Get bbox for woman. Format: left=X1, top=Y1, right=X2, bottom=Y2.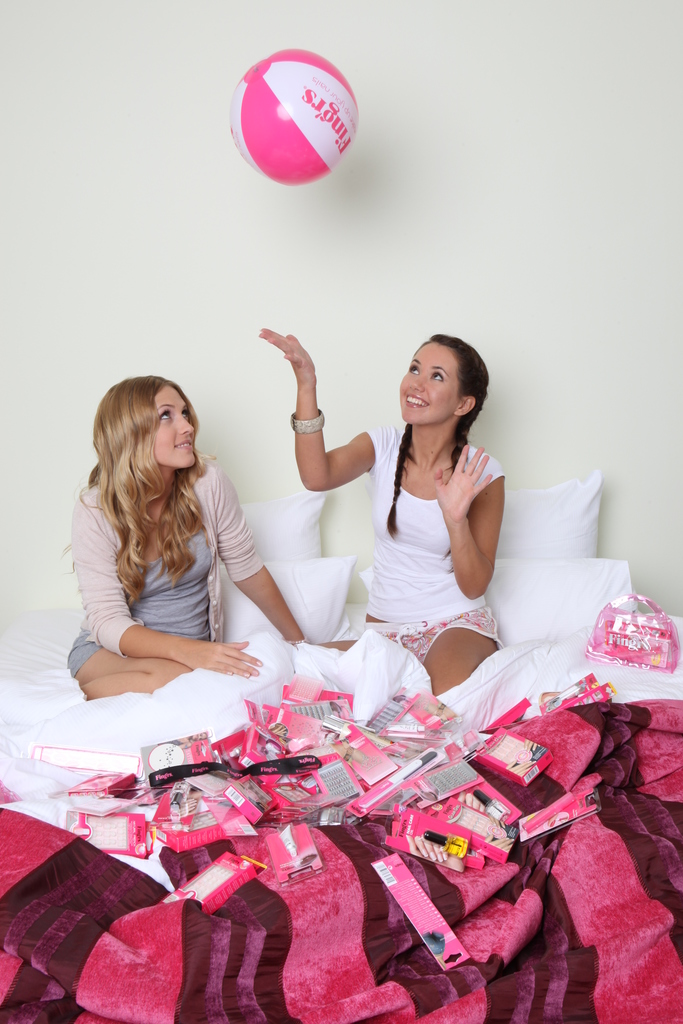
left=69, top=376, right=328, bottom=704.
